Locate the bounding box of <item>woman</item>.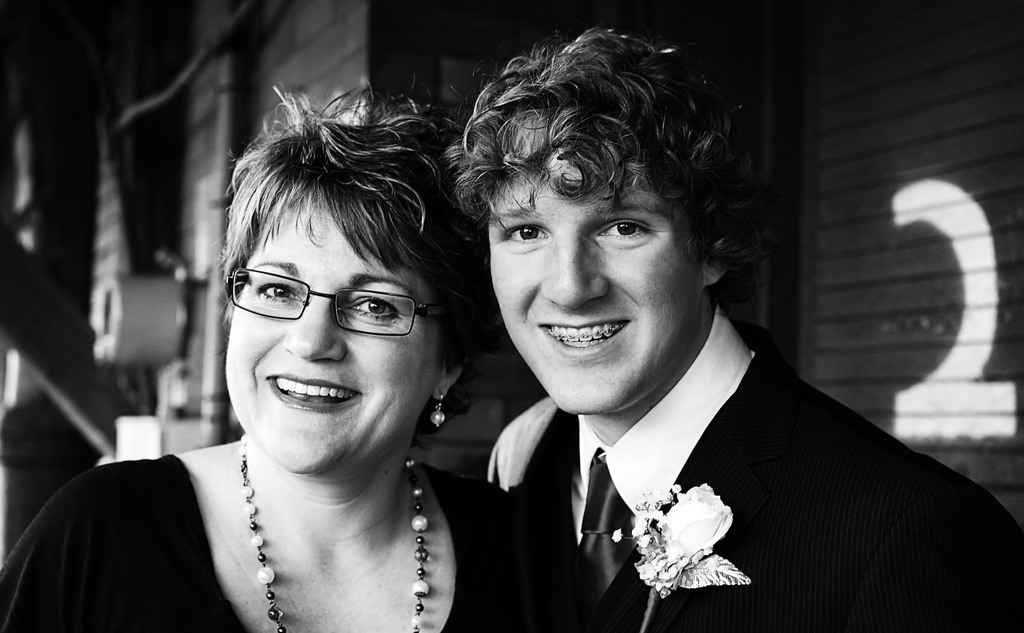
Bounding box: bbox(52, 77, 543, 632).
